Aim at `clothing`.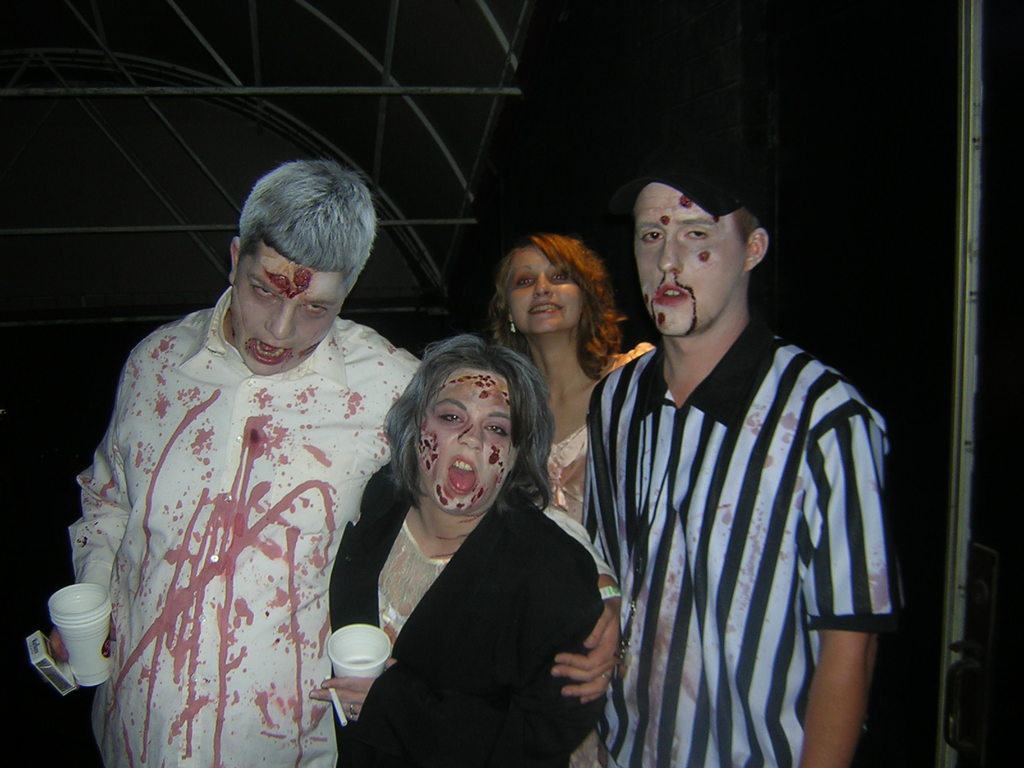
Aimed at [328,458,608,767].
